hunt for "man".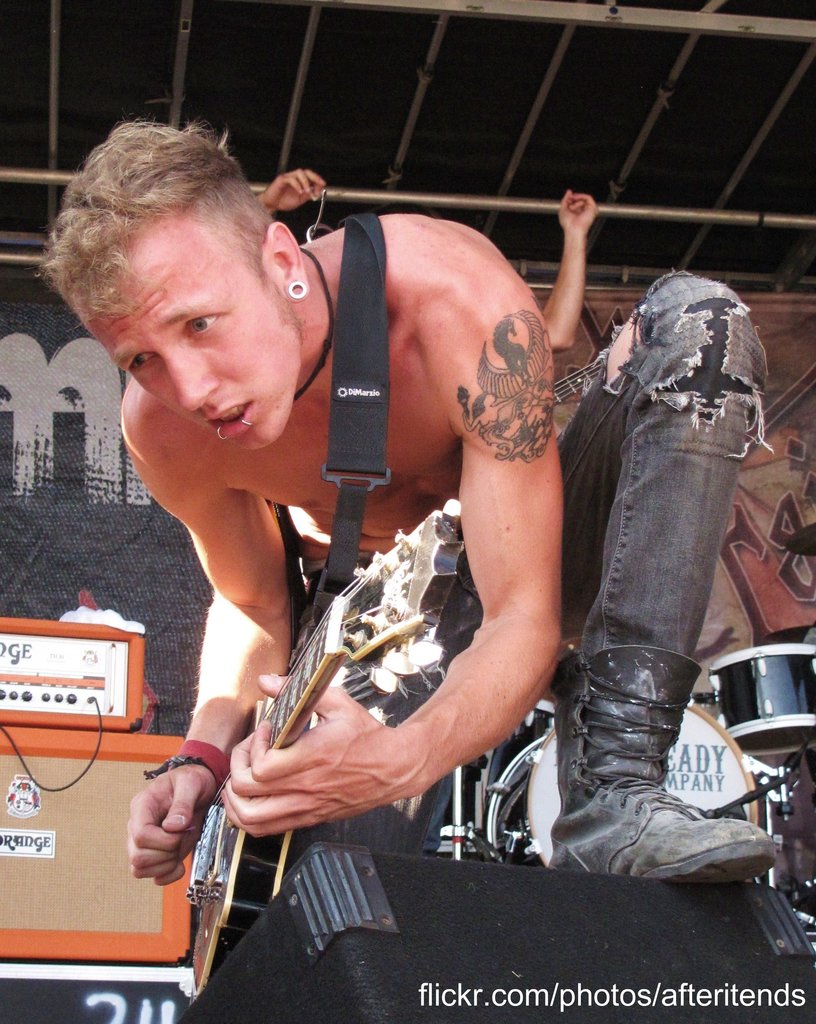
Hunted down at <box>36,117,781,879</box>.
